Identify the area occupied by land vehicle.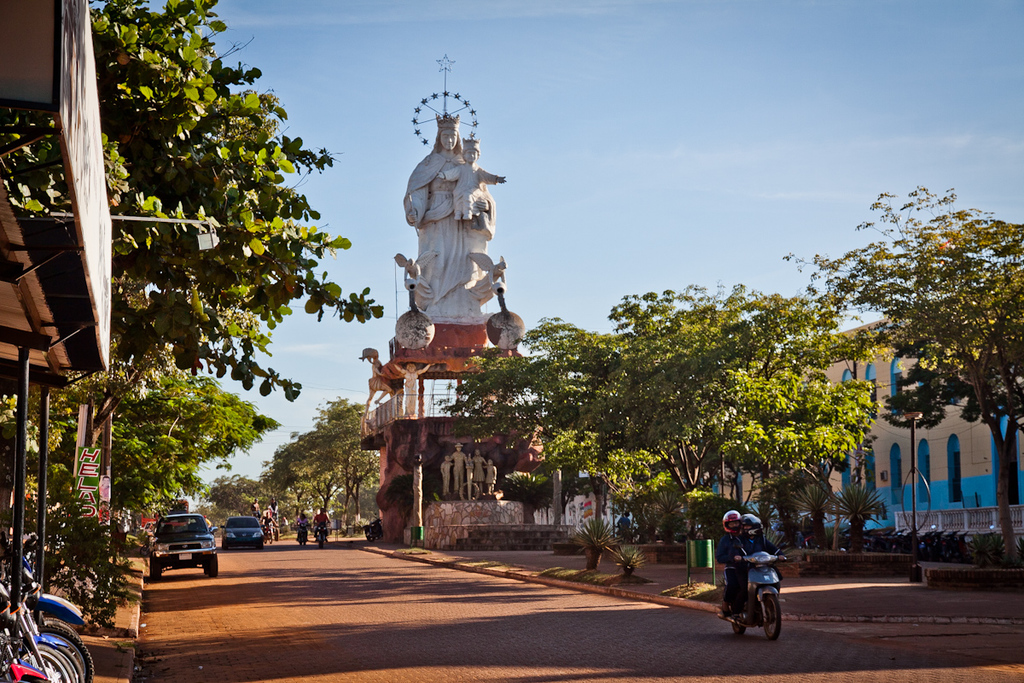
Area: pyautogui.locateOnScreen(224, 517, 265, 545).
